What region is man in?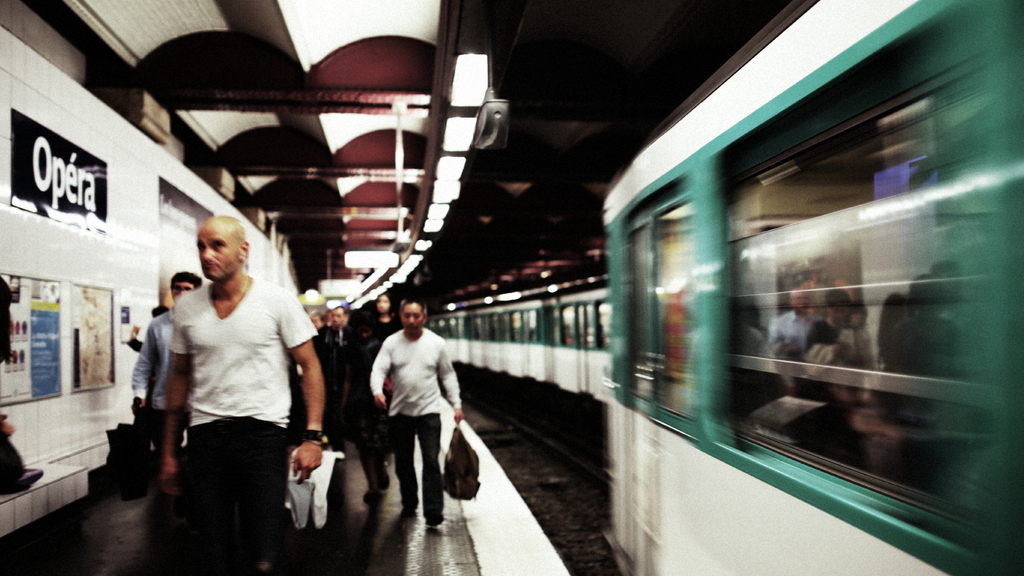
{"left": 319, "top": 301, "right": 357, "bottom": 442}.
